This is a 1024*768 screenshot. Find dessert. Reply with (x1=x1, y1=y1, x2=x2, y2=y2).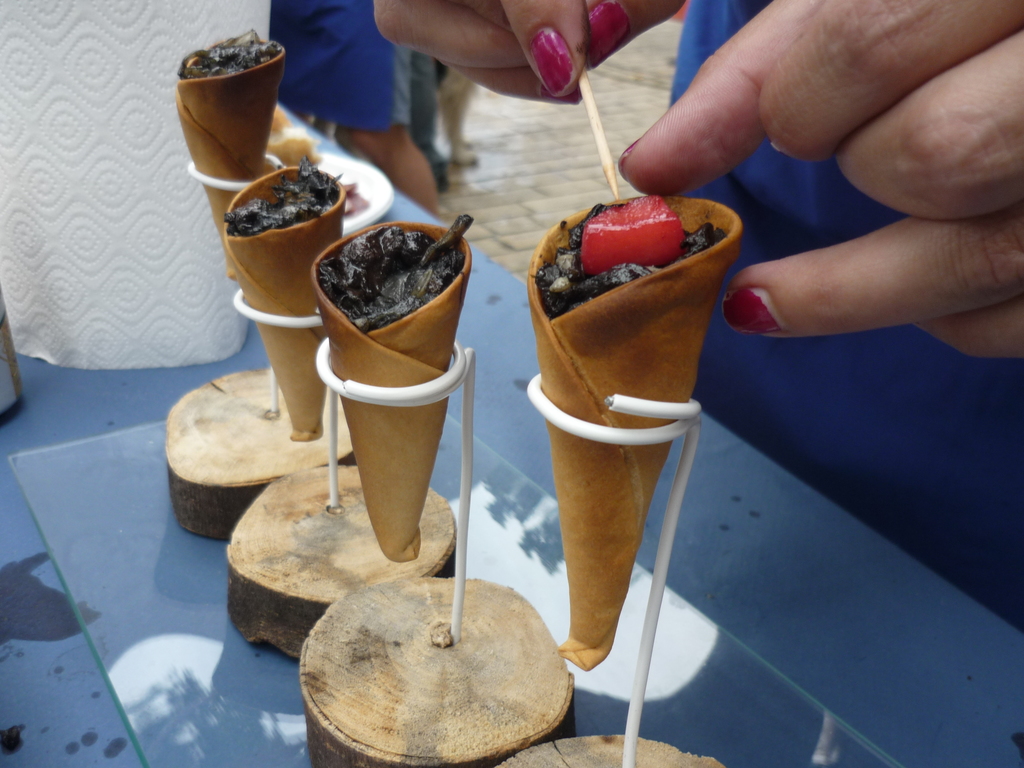
(x1=179, y1=32, x2=282, y2=252).
